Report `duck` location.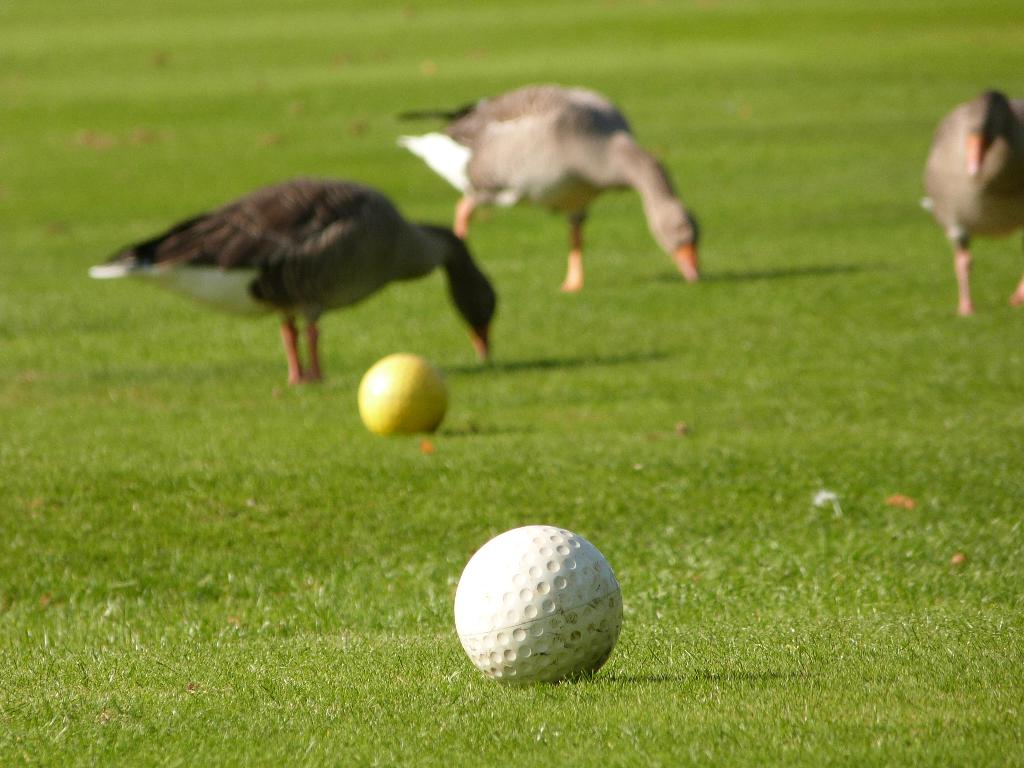
Report: bbox(913, 86, 1023, 317).
